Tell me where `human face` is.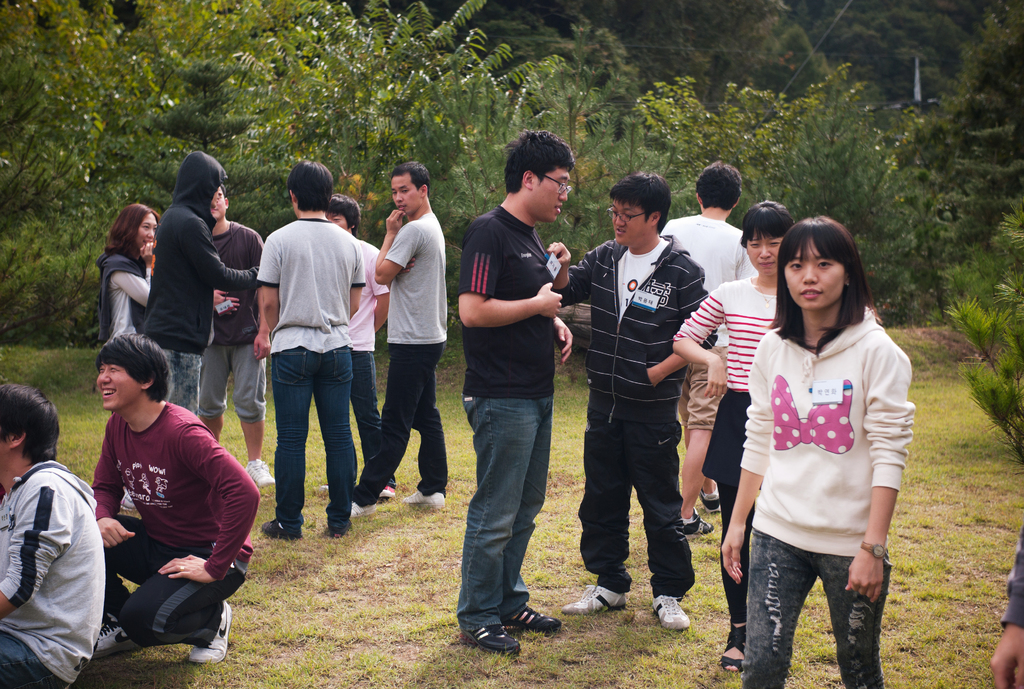
`human face` is at box(749, 226, 781, 271).
